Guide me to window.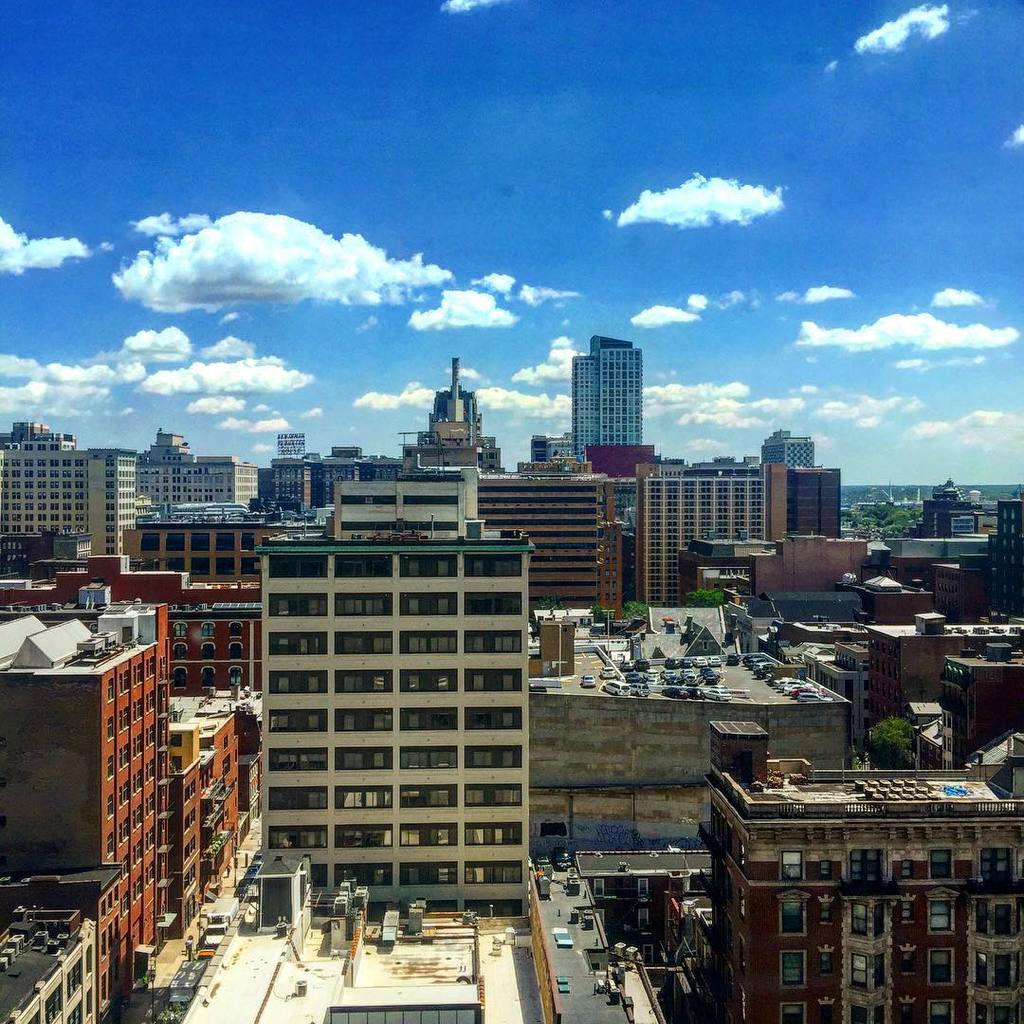
Guidance: <box>1014,1001,1021,1023</box>.
